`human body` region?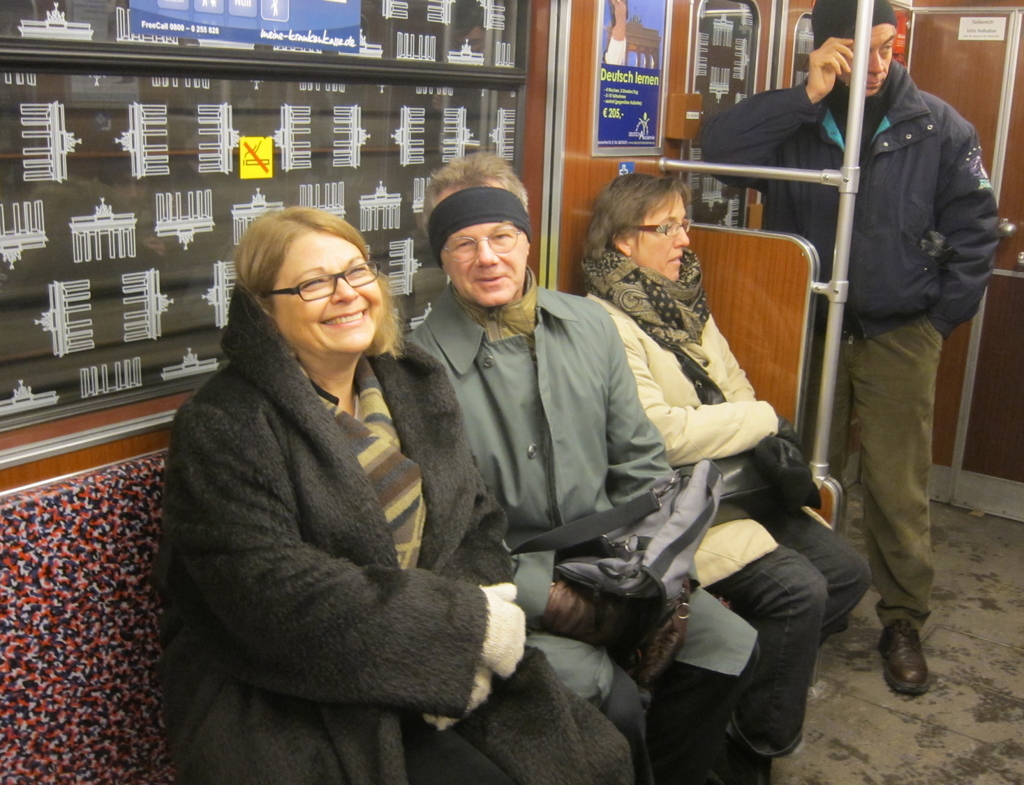
704,37,998,695
